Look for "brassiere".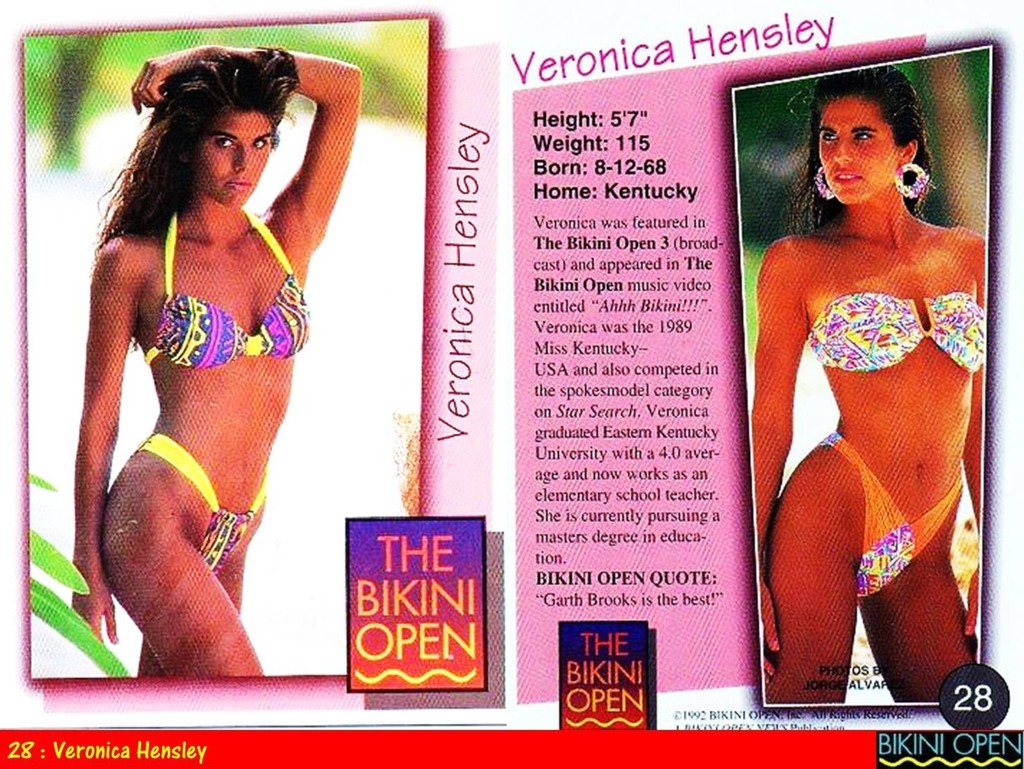
Found: {"left": 142, "top": 208, "right": 313, "bottom": 366}.
